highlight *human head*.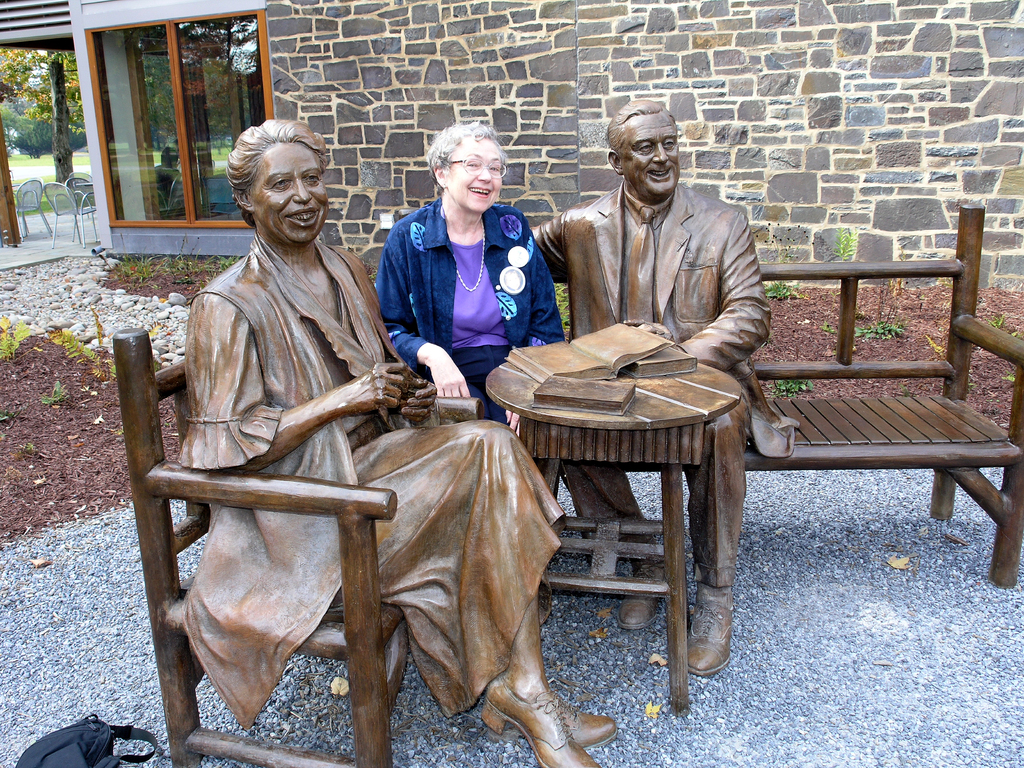
Highlighted region: l=216, t=113, r=333, b=248.
